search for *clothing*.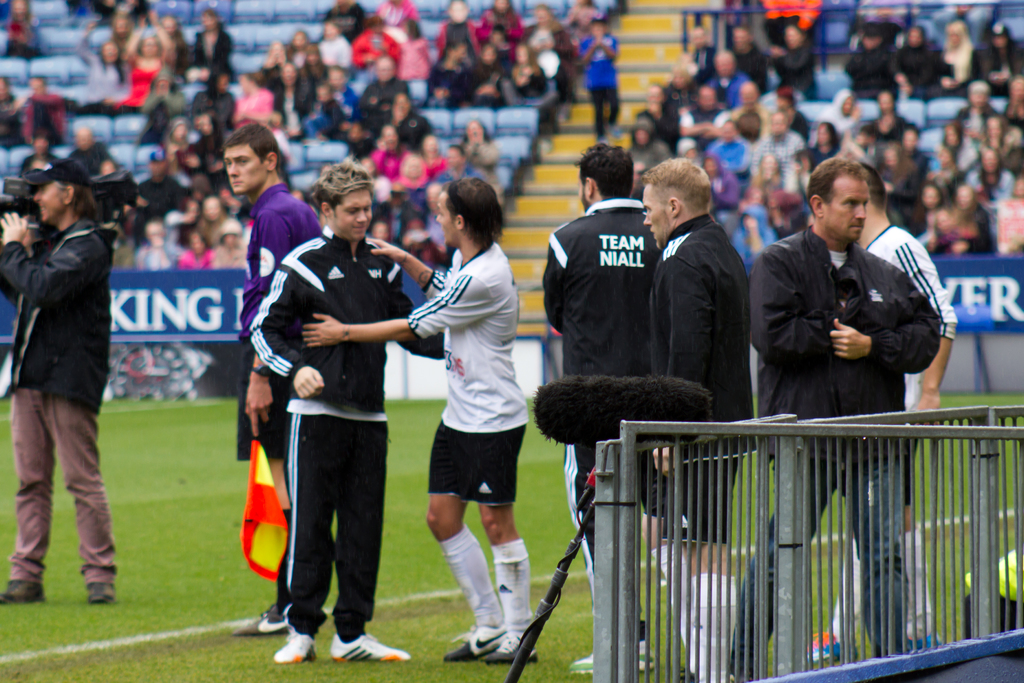
Found at region(855, 219, 960, 418).
